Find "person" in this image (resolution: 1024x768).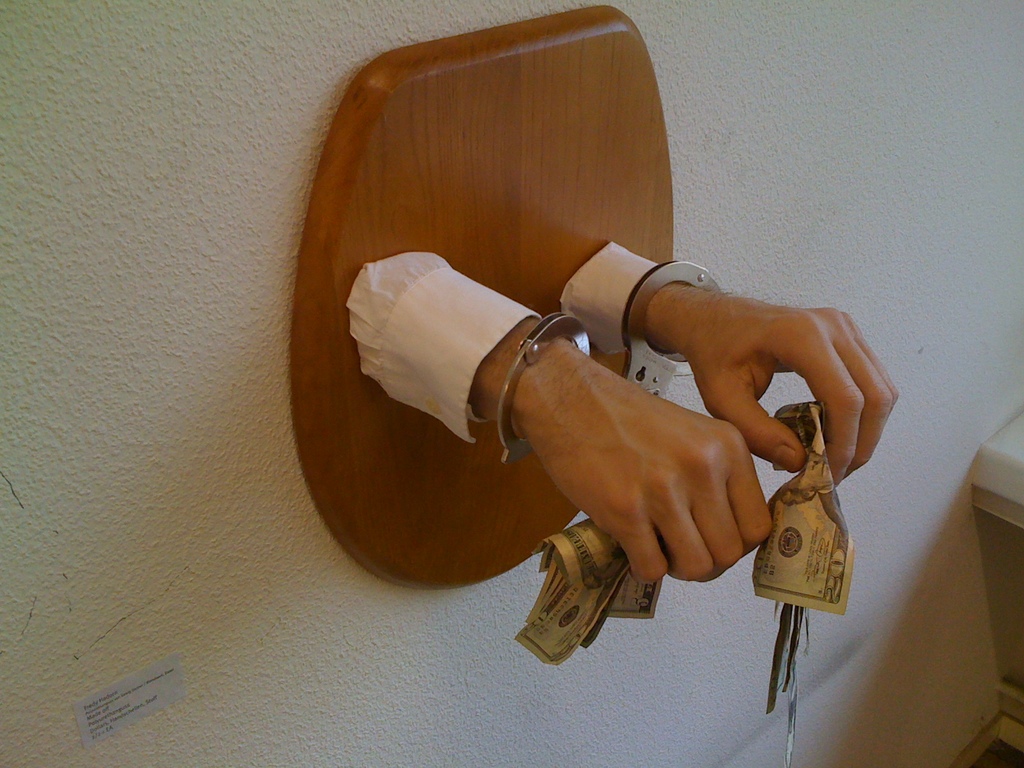
l=431, t=192, r=819, b=668.
